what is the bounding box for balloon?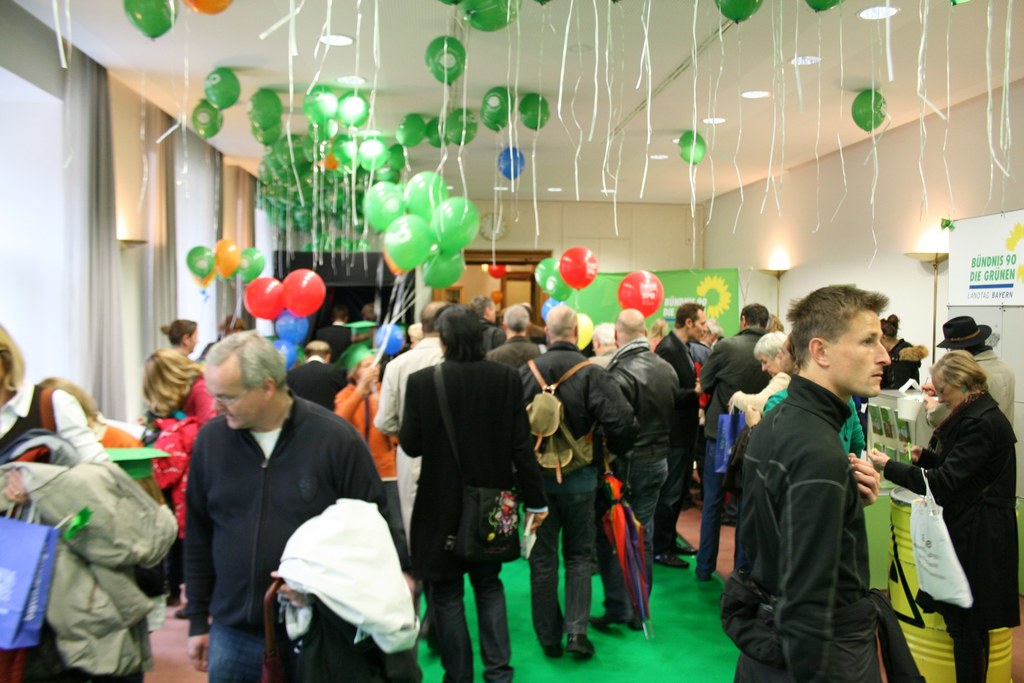
[x1=194, y1=97, x2=225, y2=142].
